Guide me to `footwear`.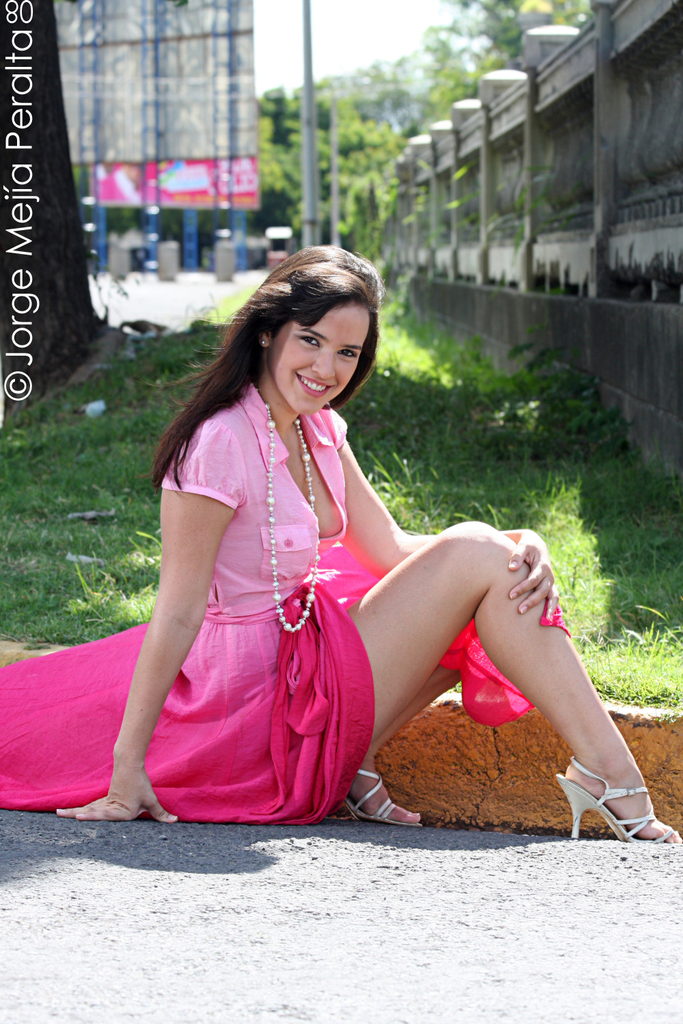
Guidance: <box>554,757,682,849</box>.
